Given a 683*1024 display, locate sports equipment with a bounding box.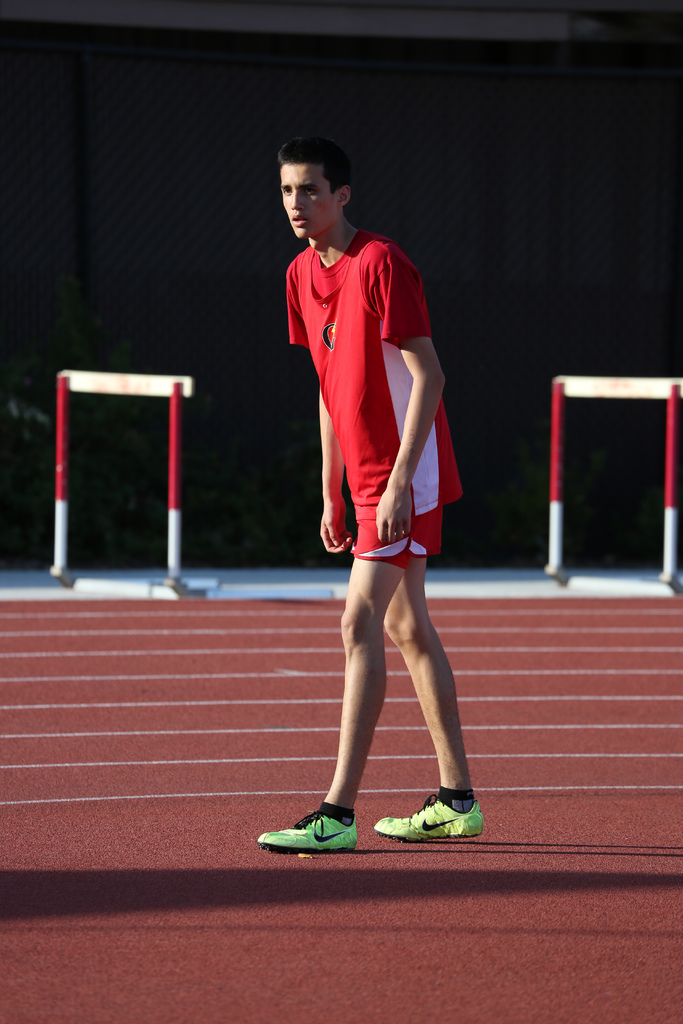
Located: [x1=258, y1=807, x2=363, y2=861].
